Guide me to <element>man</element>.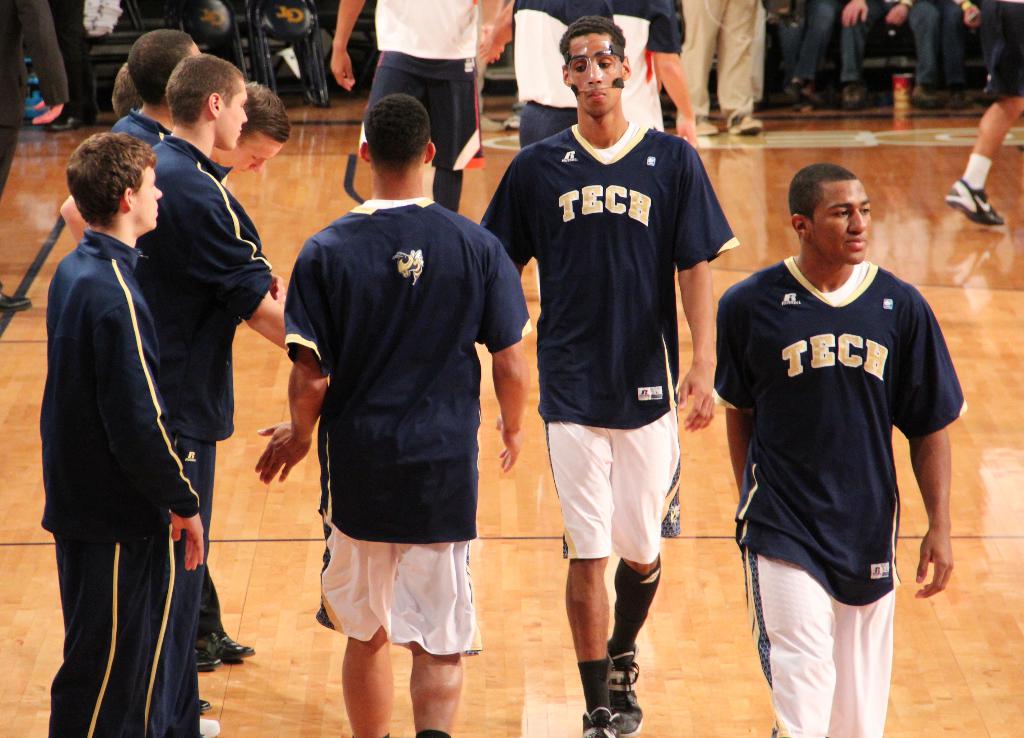
Guidance: {"left": 476, "top": 15, "right": 741, "bottom": 737}.
